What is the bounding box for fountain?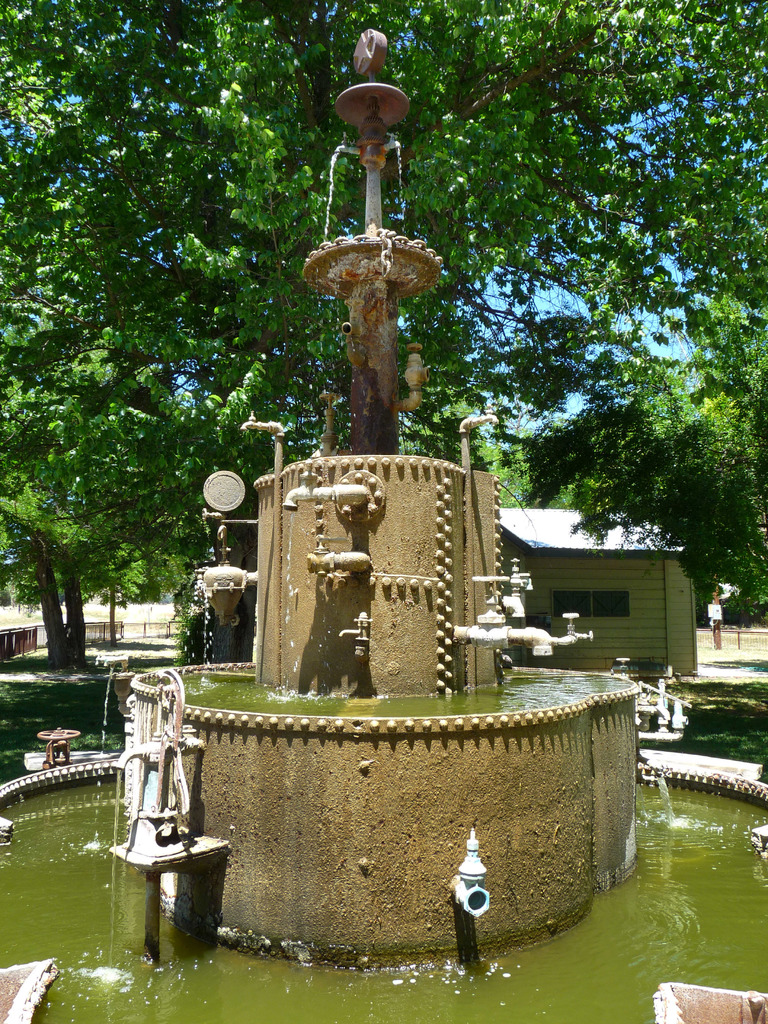
BBox(0, 26, 767, 1023).
